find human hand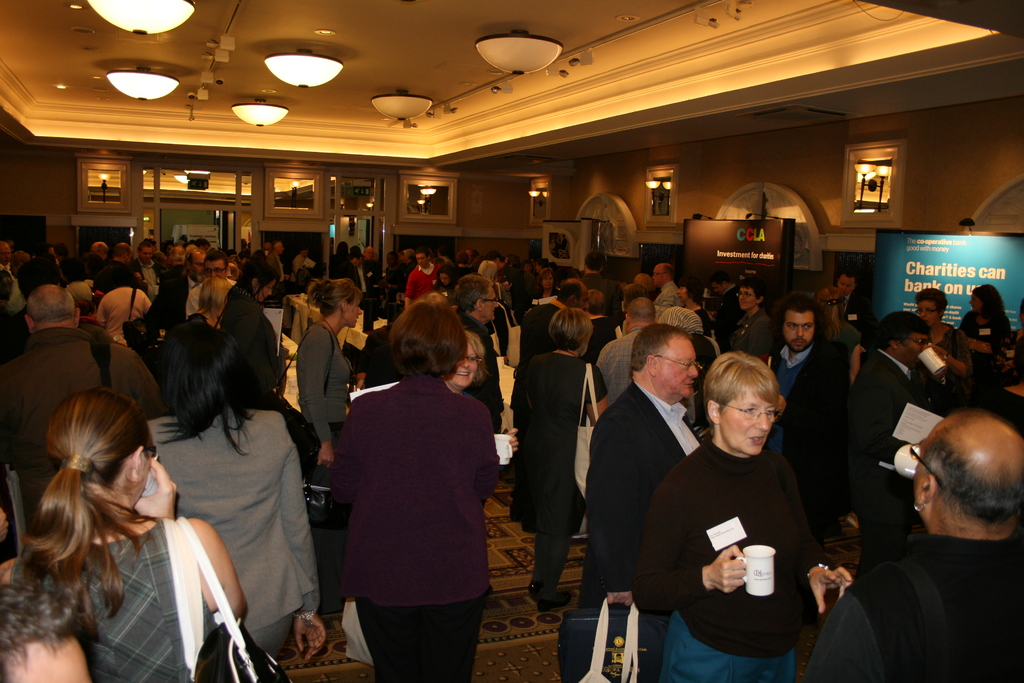
l=313, t=447, r=334, b=473
